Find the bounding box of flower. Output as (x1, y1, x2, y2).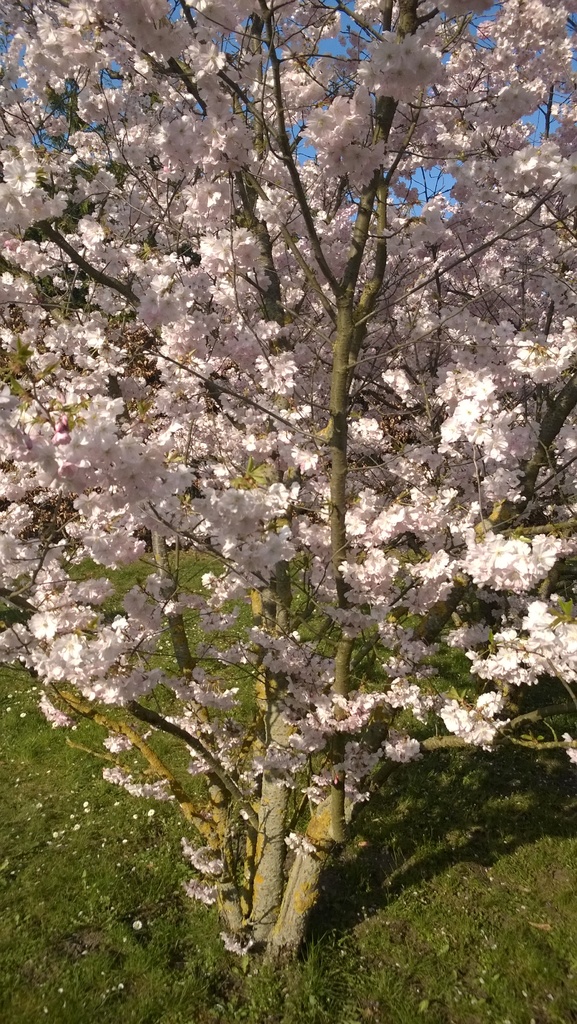
(180, 844, 236, 876).
